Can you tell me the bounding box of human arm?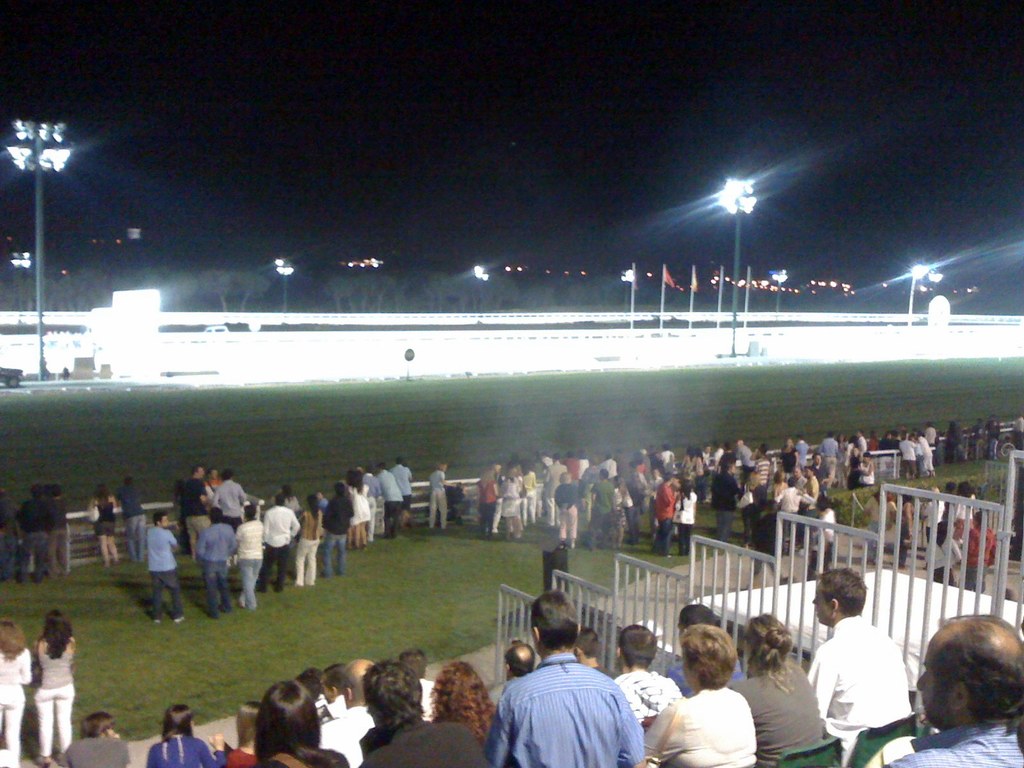
bbox=(666, 484, 678, 506).
